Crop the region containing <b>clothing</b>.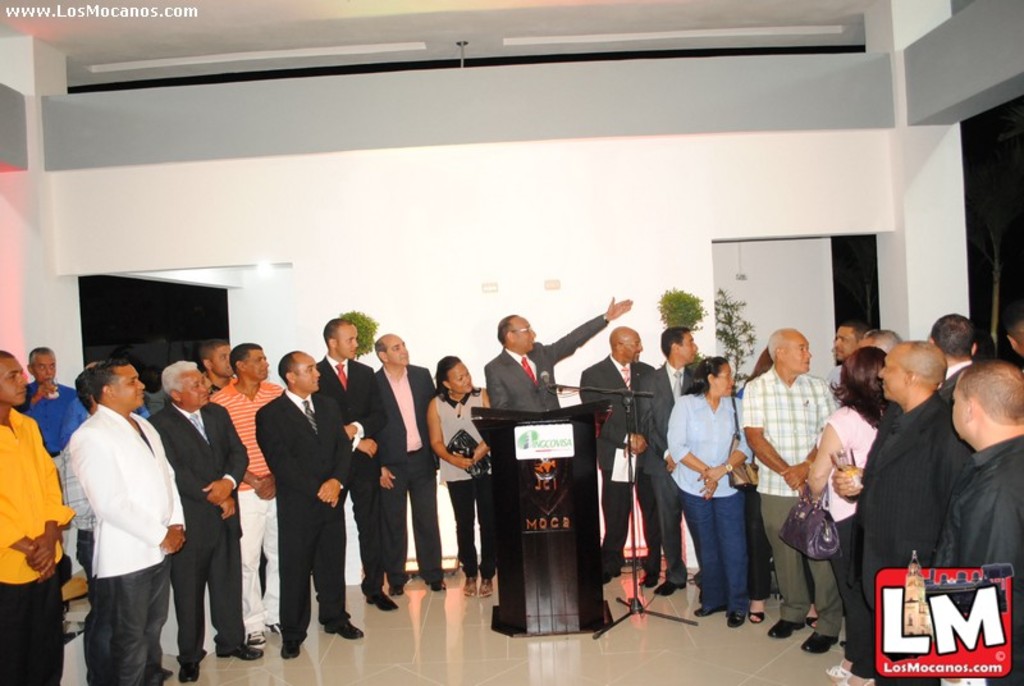
Crop region: BBox(210, 372, 282, 634).
